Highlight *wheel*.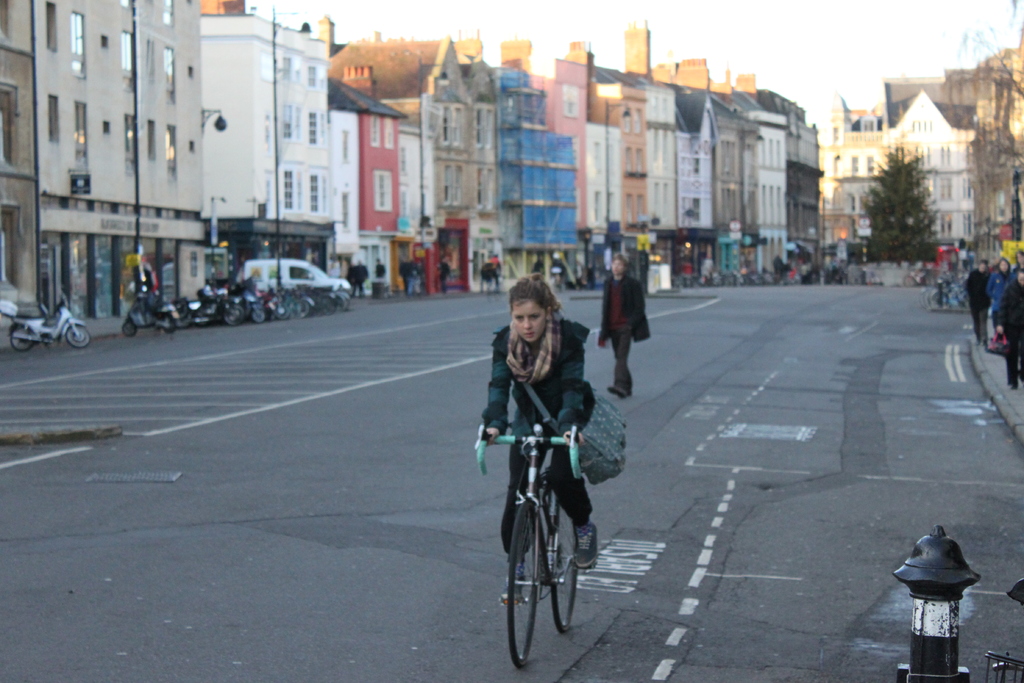
Highlighted region: bbox(10, 328, 36, 352).
